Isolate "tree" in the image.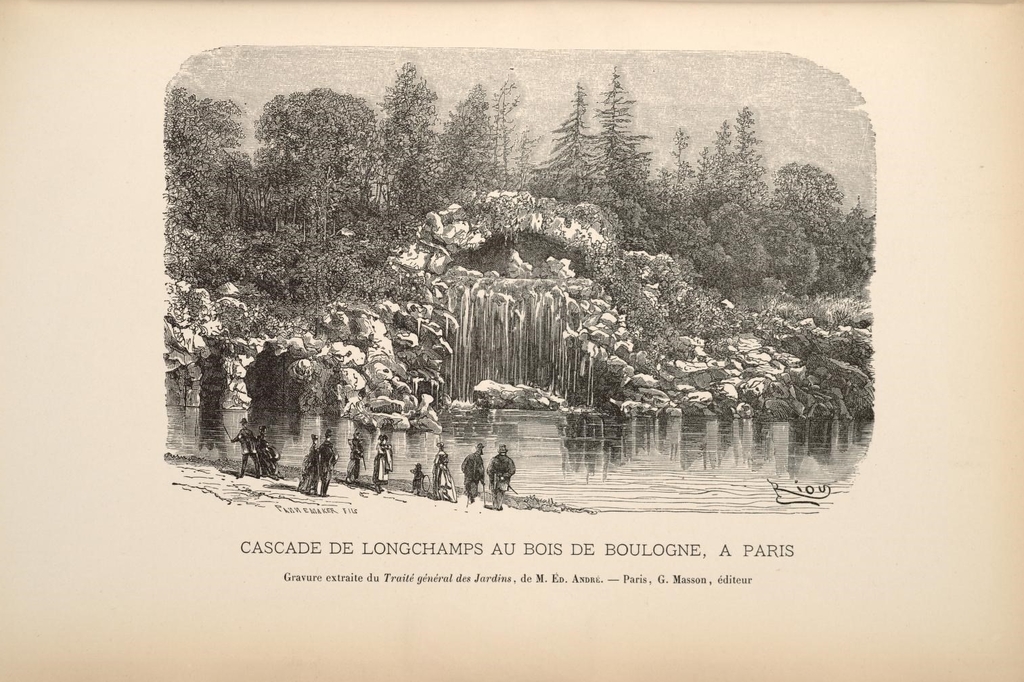
Isolated region: bbox=(250, 85, 379, 233).
